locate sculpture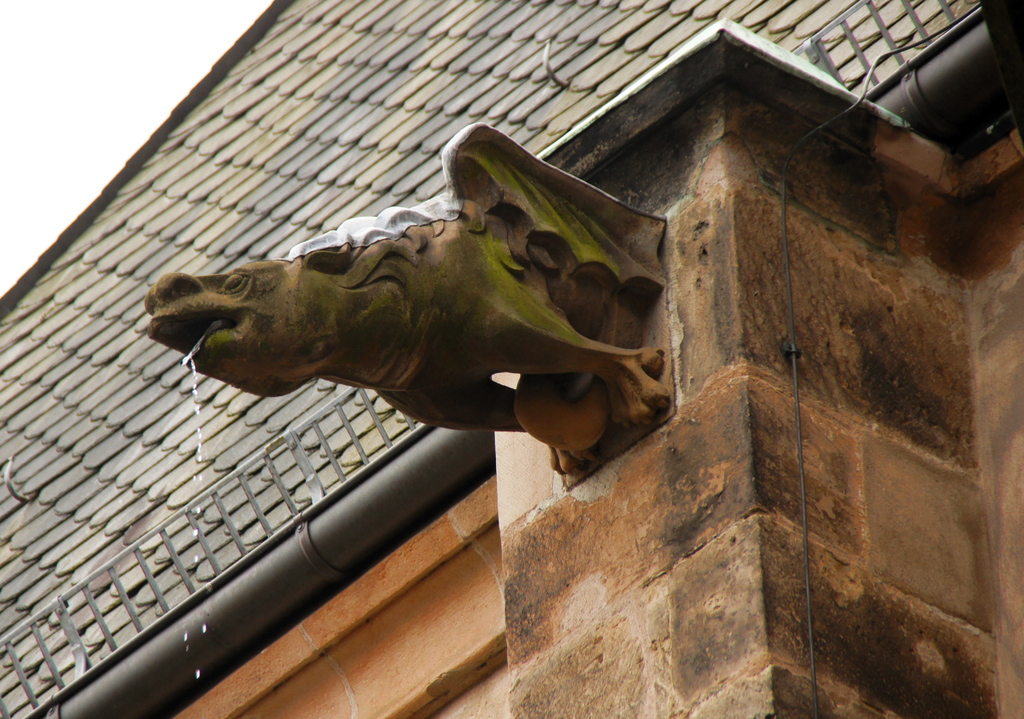
crop(125, 191, 646, 498)
